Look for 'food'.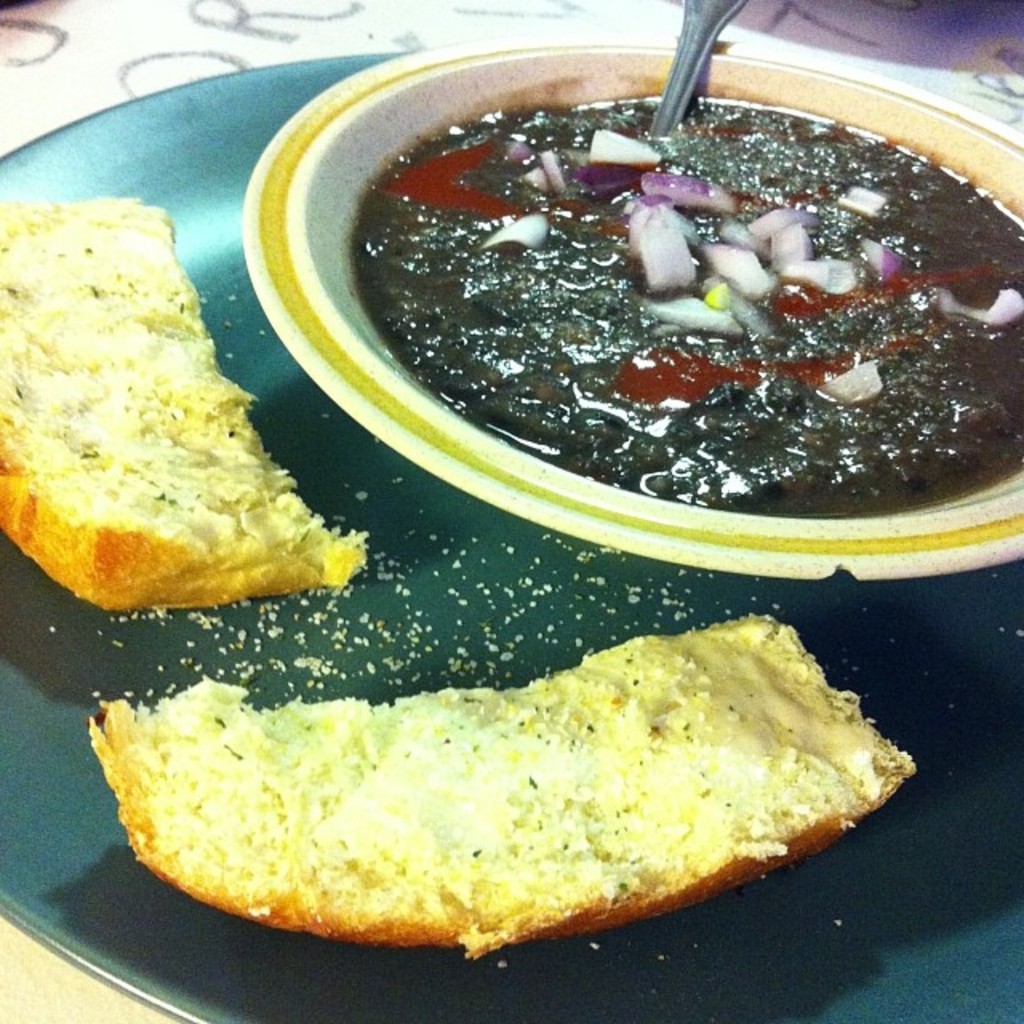
Found: Rect(298, 64, 1014, 504).
